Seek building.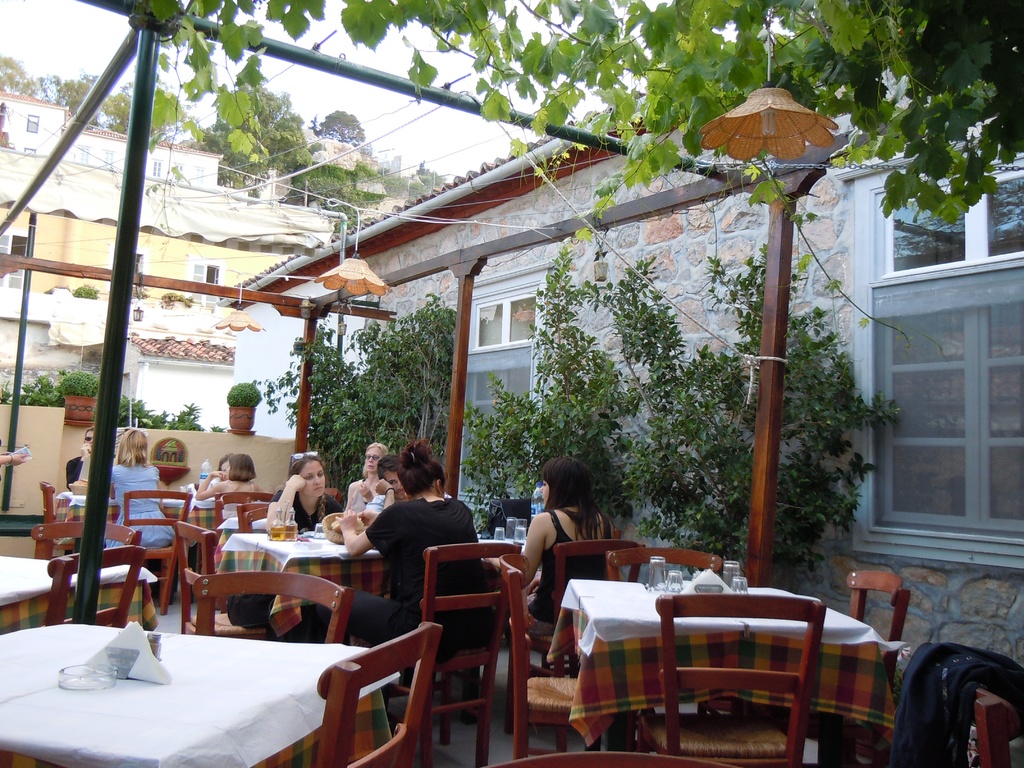
<box>0,0,1023,767</box>.
